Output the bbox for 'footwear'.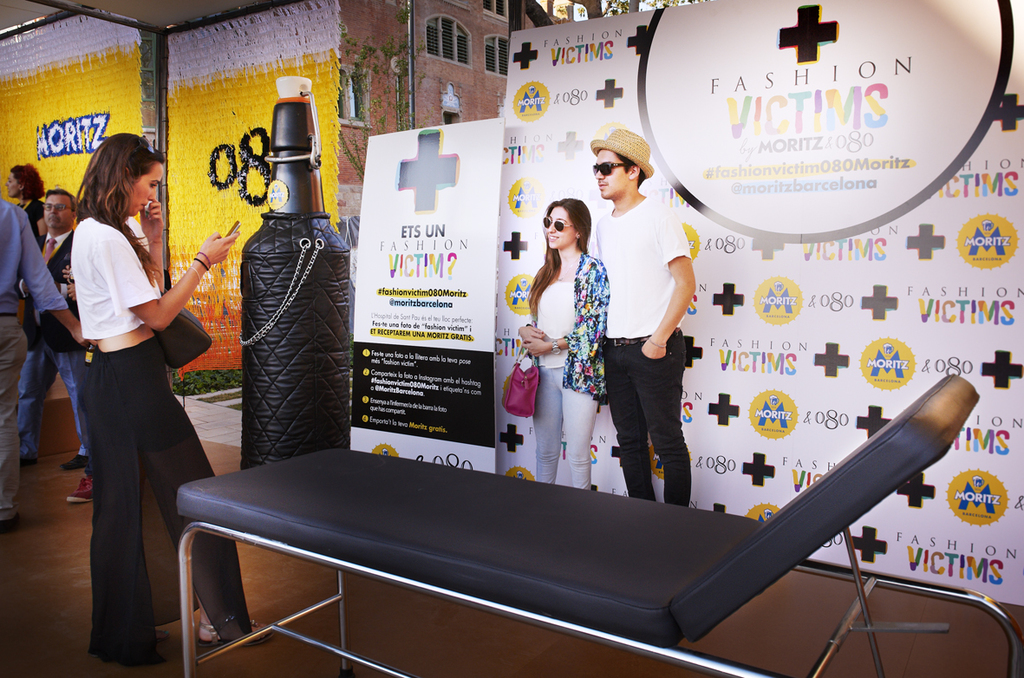
{"left": 198, "top": 619, "right": 271, "bottom": 641}.
